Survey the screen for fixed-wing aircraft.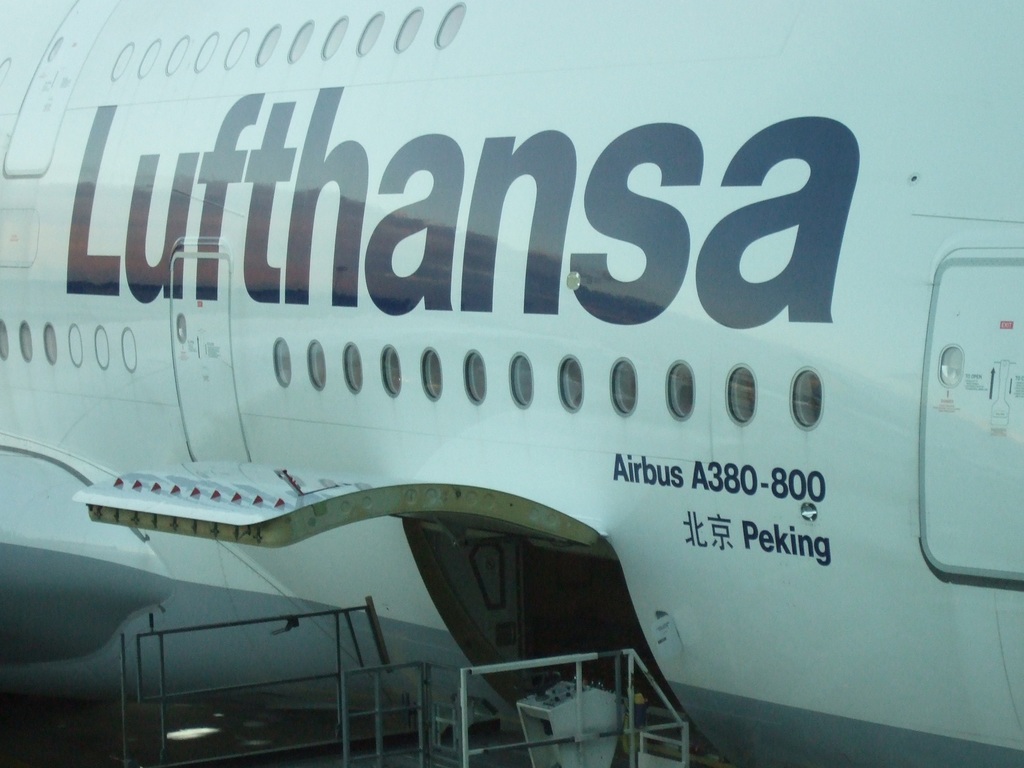
Survey found: x1=0, y1=0, x2=1023, y2=767.
